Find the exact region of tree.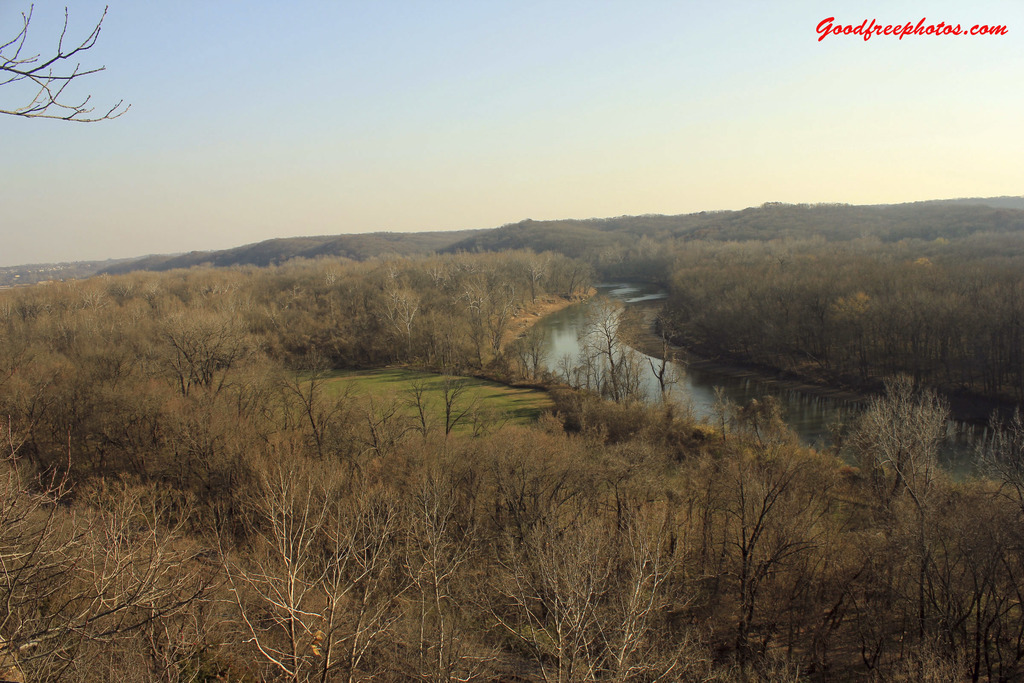
Exact region: [x1=550, y1=286, x2=631, y2=408].
